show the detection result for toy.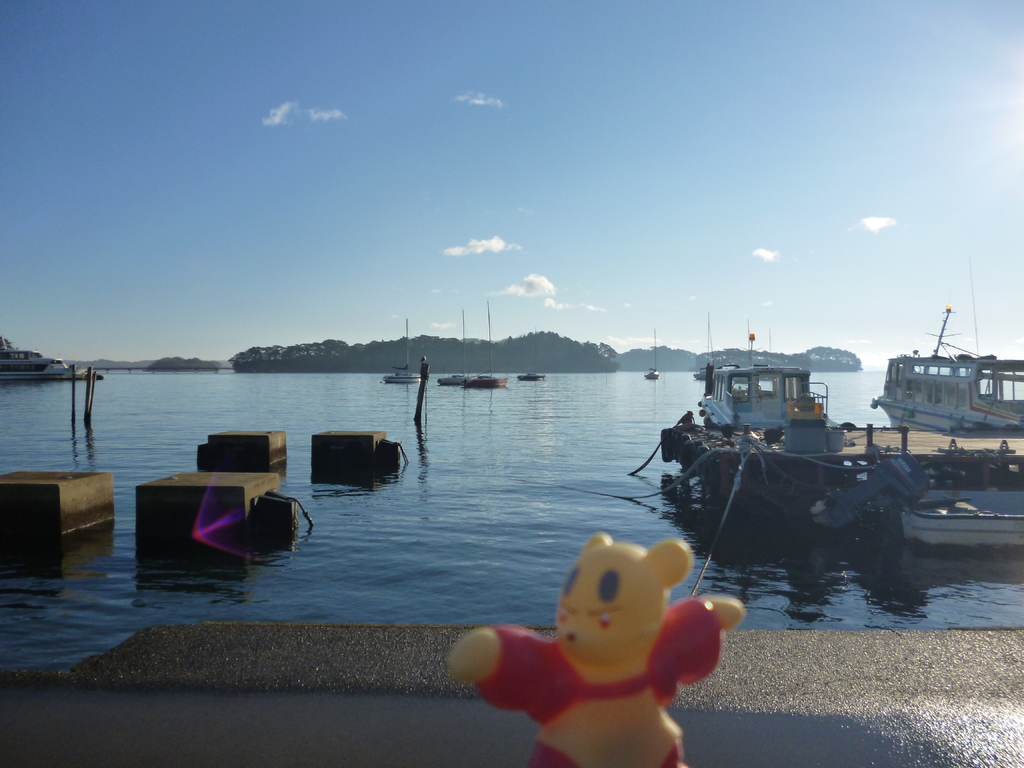
bbox(460, 523, 726, 751).
